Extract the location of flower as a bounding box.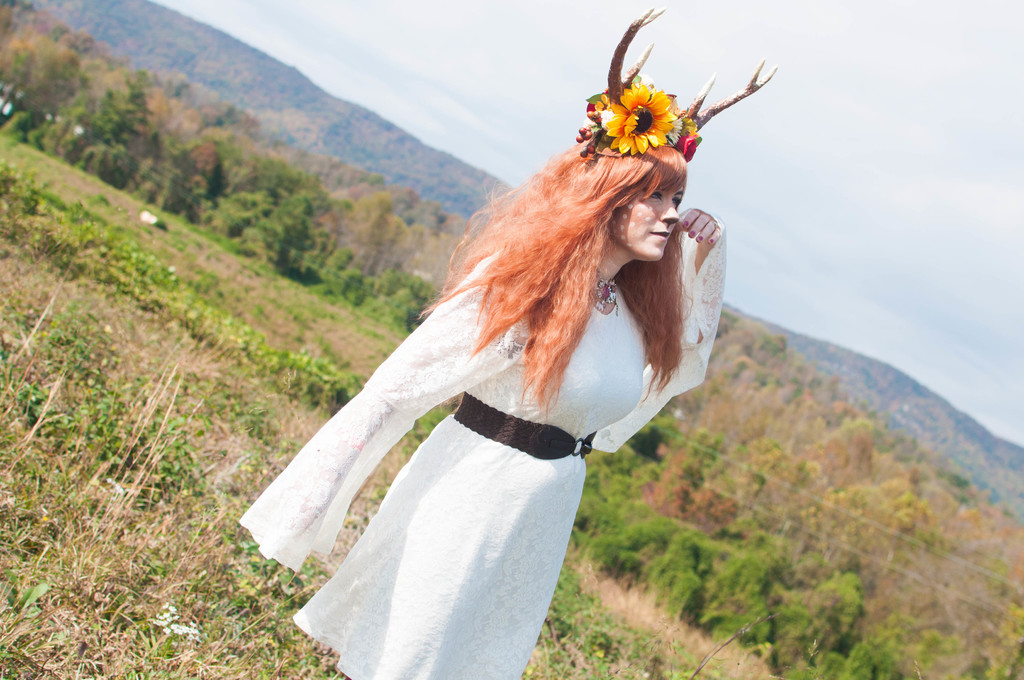
[594, 82, 675, 158].
